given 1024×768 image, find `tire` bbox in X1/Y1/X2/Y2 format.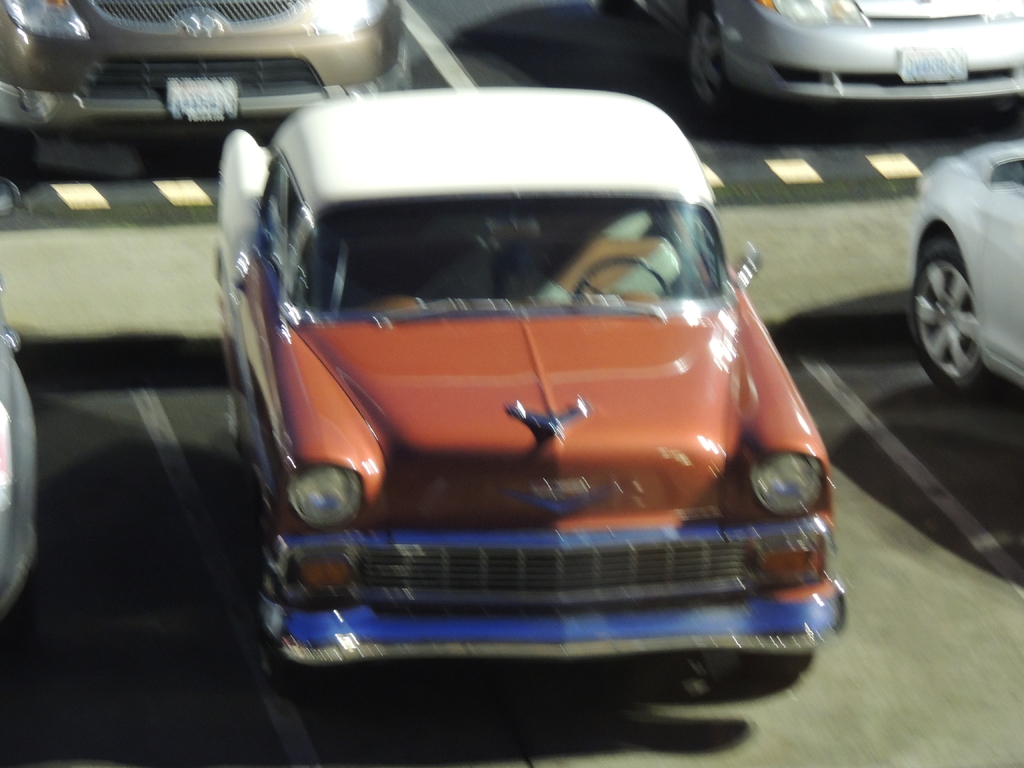
684/3/728/109.
